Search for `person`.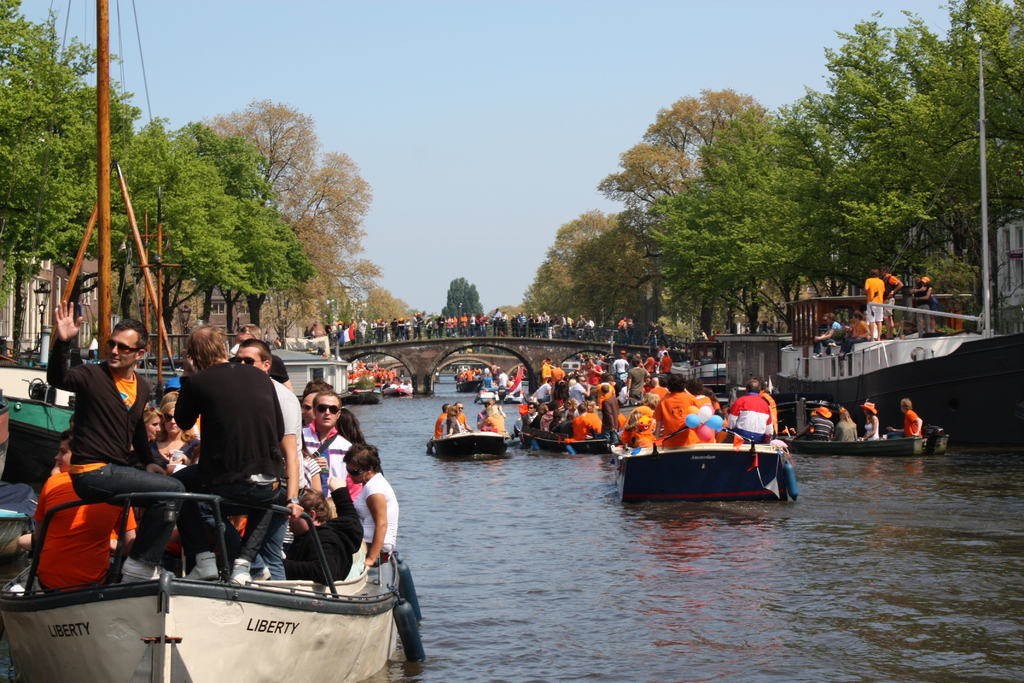
Found at <bbox>809, 310, 840, 345</bbox>.
